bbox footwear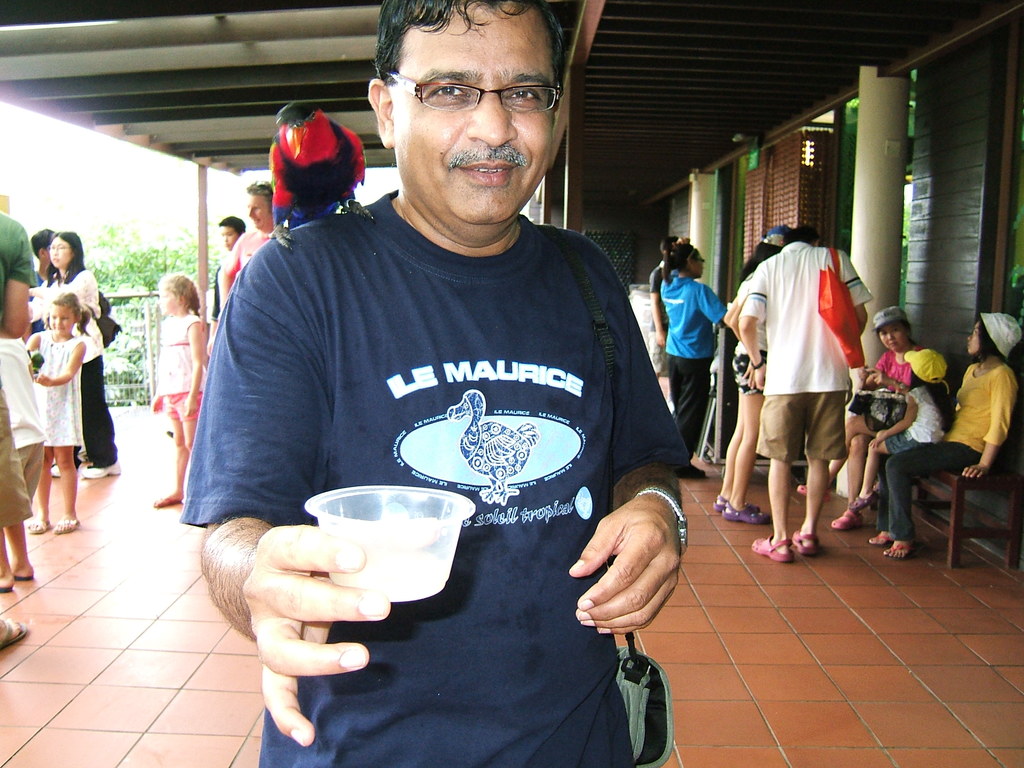
crop(80, 463, 123, 476)
